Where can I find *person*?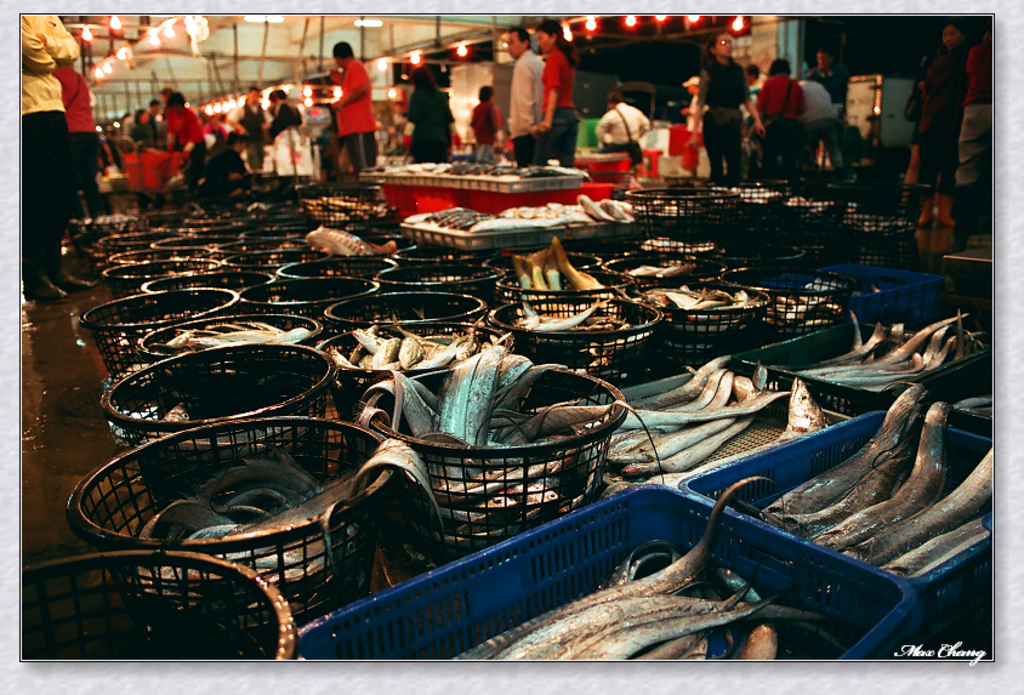
You can find it at rect(402, 58, 450, 161).
